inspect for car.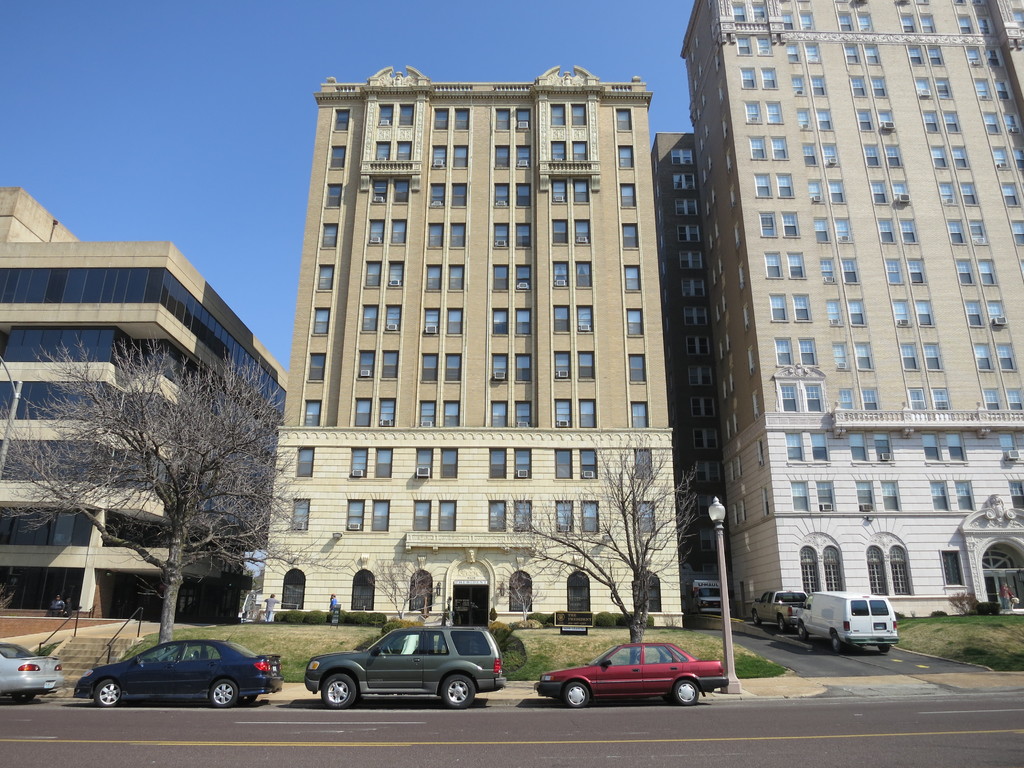
Inspection: [x1=532, y1=642, x2=725, y2=707].
